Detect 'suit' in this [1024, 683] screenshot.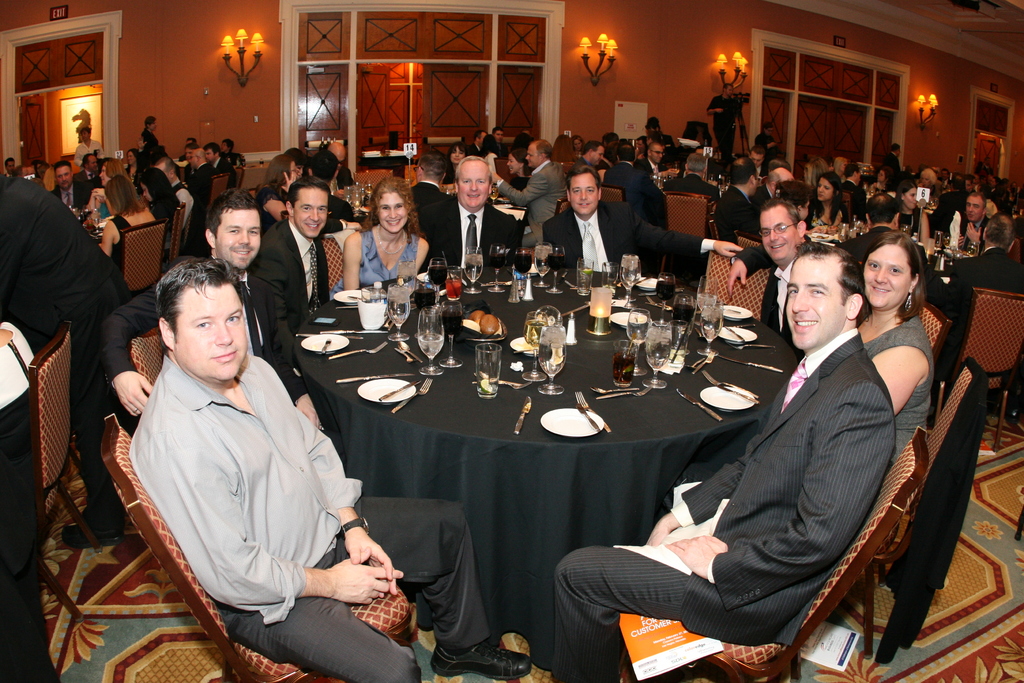
Detection: {"left": 0, "top": 177, "right": 129, "bottom": 522}.
